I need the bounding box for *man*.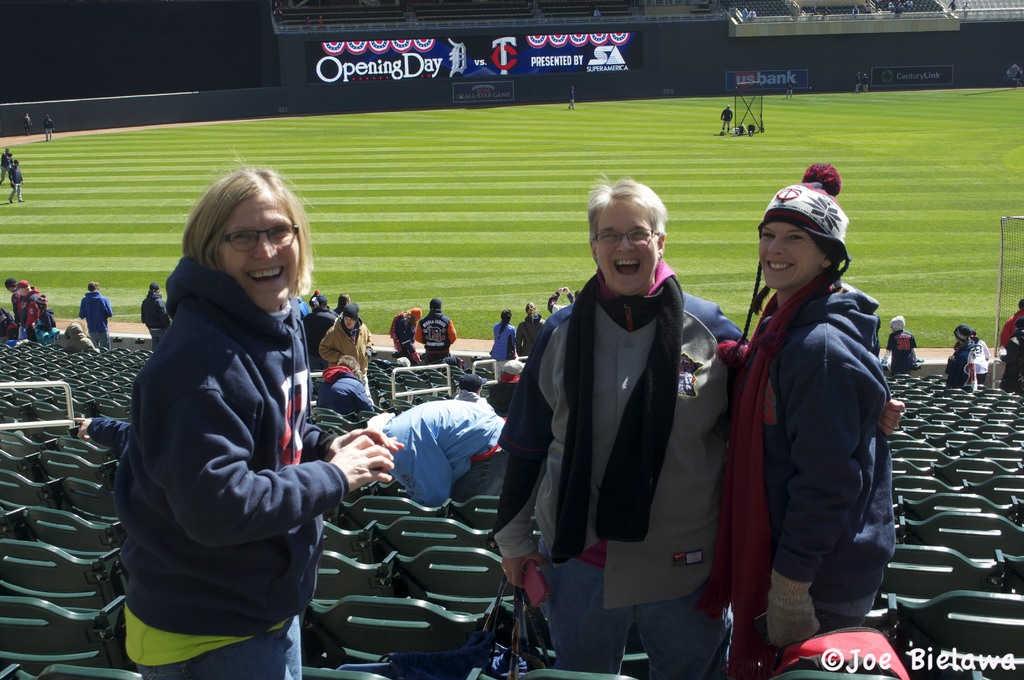
Here it is: select_region(9, 159, 26, 203).
